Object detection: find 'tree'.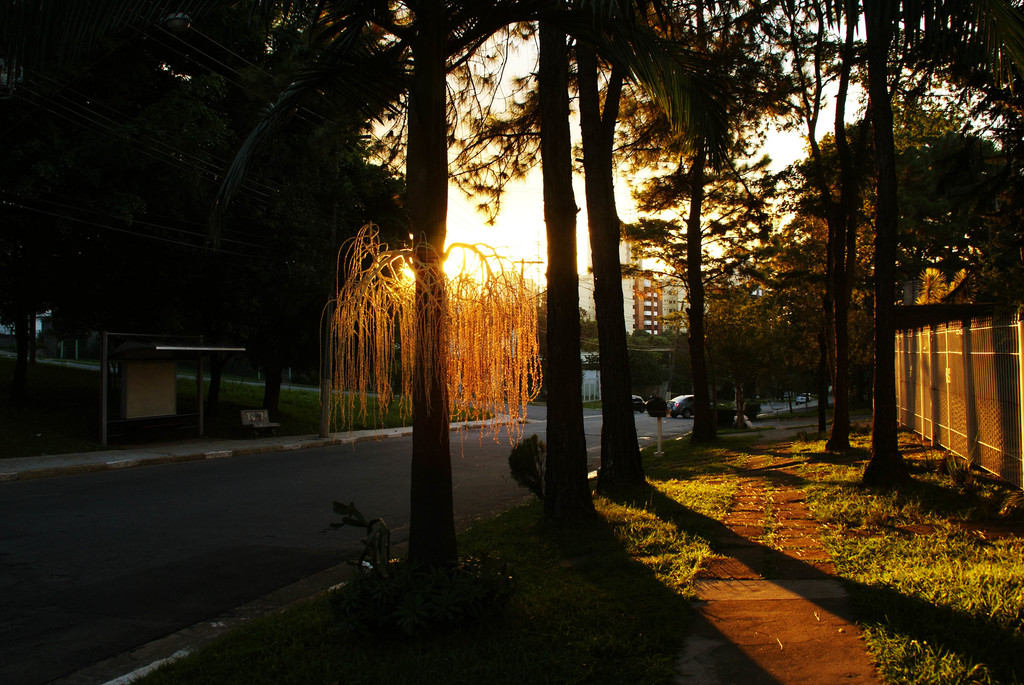
locate(748, 0, 940, 438).
